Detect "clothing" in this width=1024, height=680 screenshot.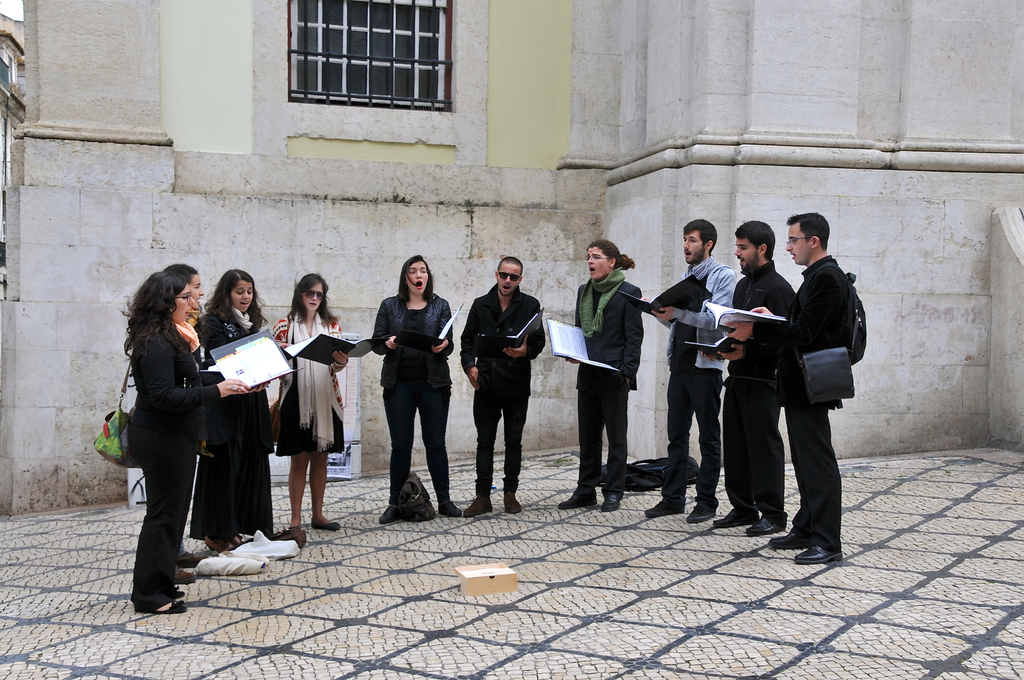
Detection: <bbox>662, 254, 738, 496</bbox>.
